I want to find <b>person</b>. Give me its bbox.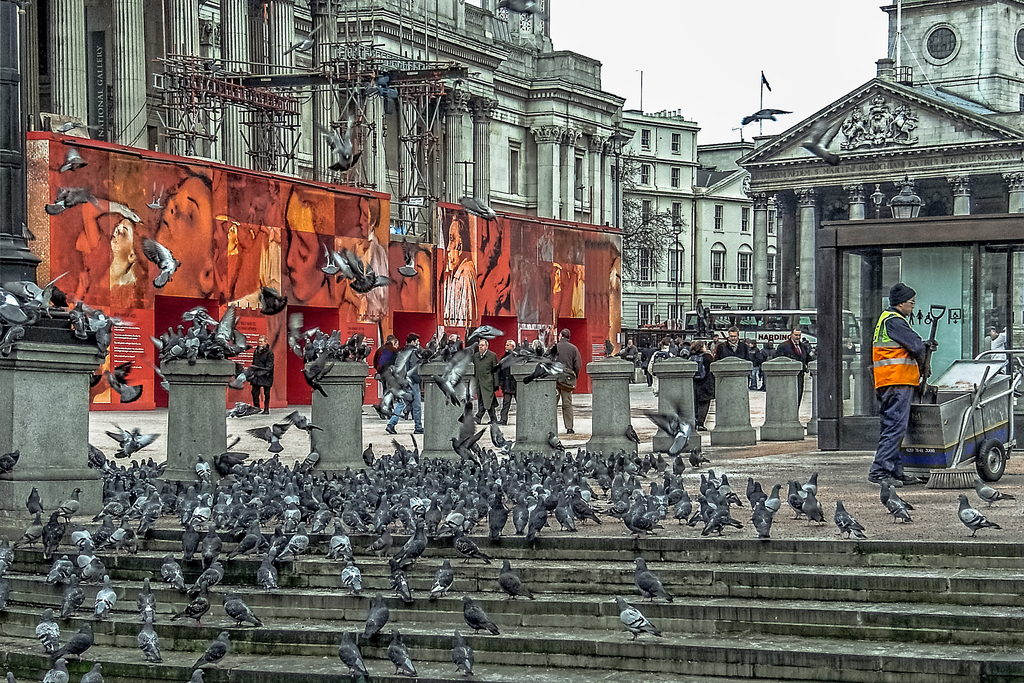
[283,190,330,304].
